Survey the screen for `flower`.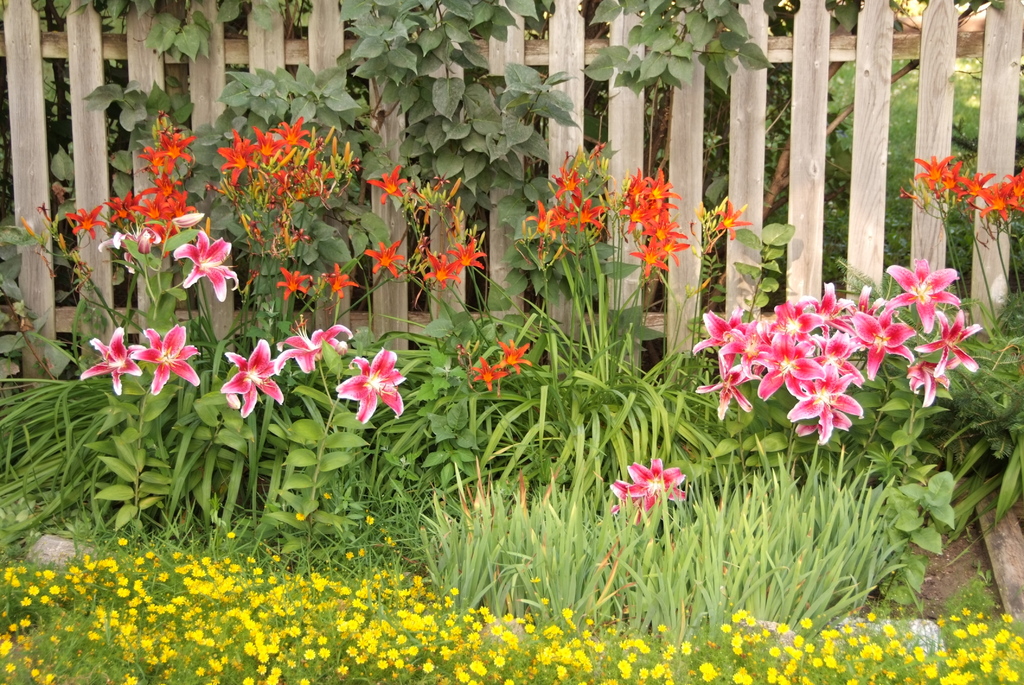
Survey found: [x1=368, y1=164, x2=407, y2=206].
